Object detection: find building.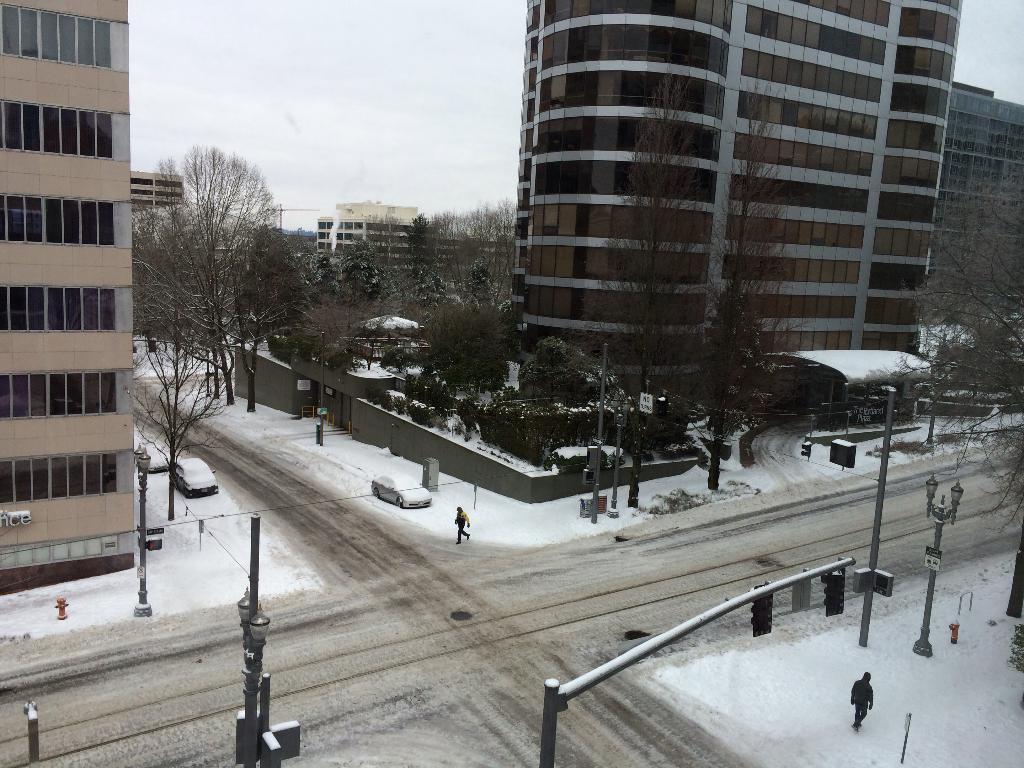
(934,84,1023,303).
